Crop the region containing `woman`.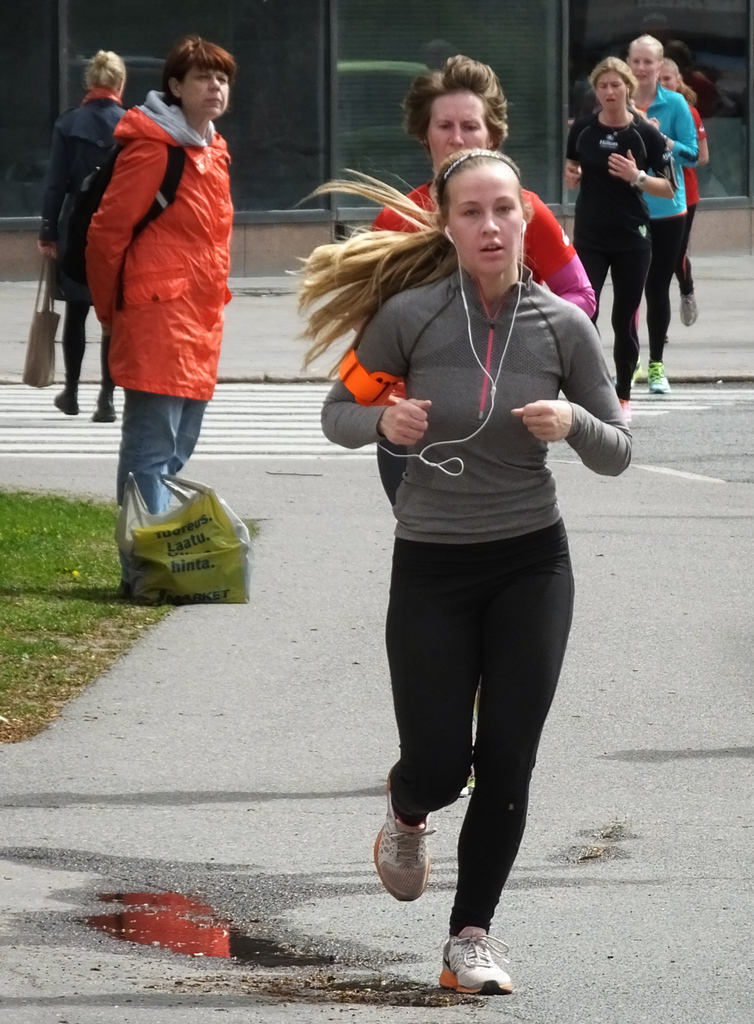
Crop region: [551, 60, 671, 406].
